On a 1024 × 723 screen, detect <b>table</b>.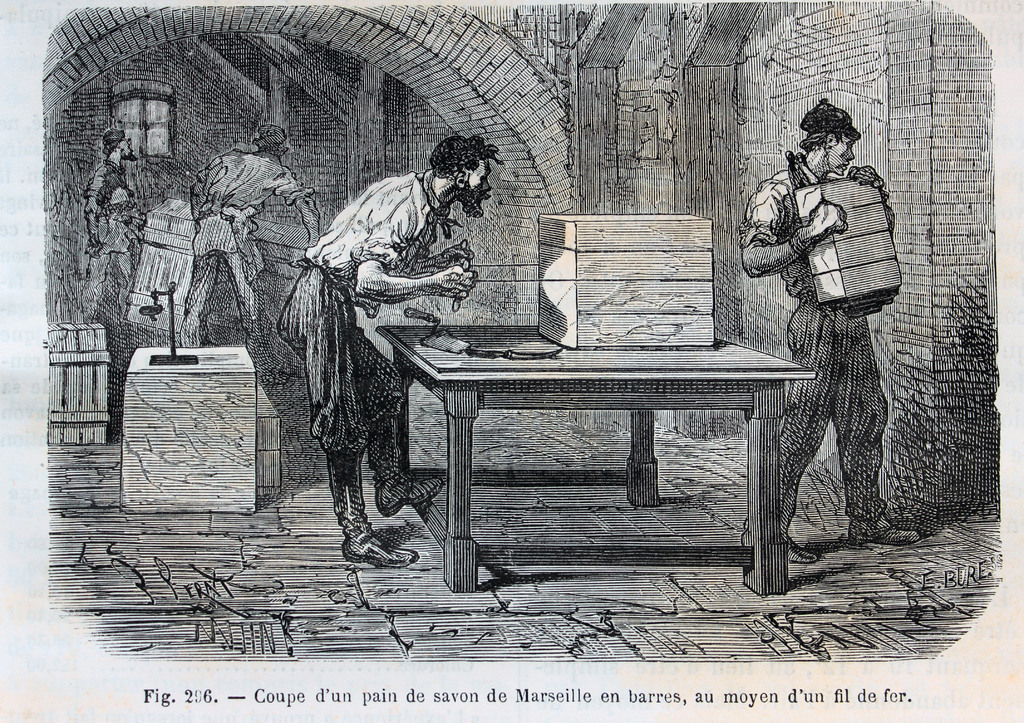
pyautogui.locateOnScreen(359, 324, 833, 583).
